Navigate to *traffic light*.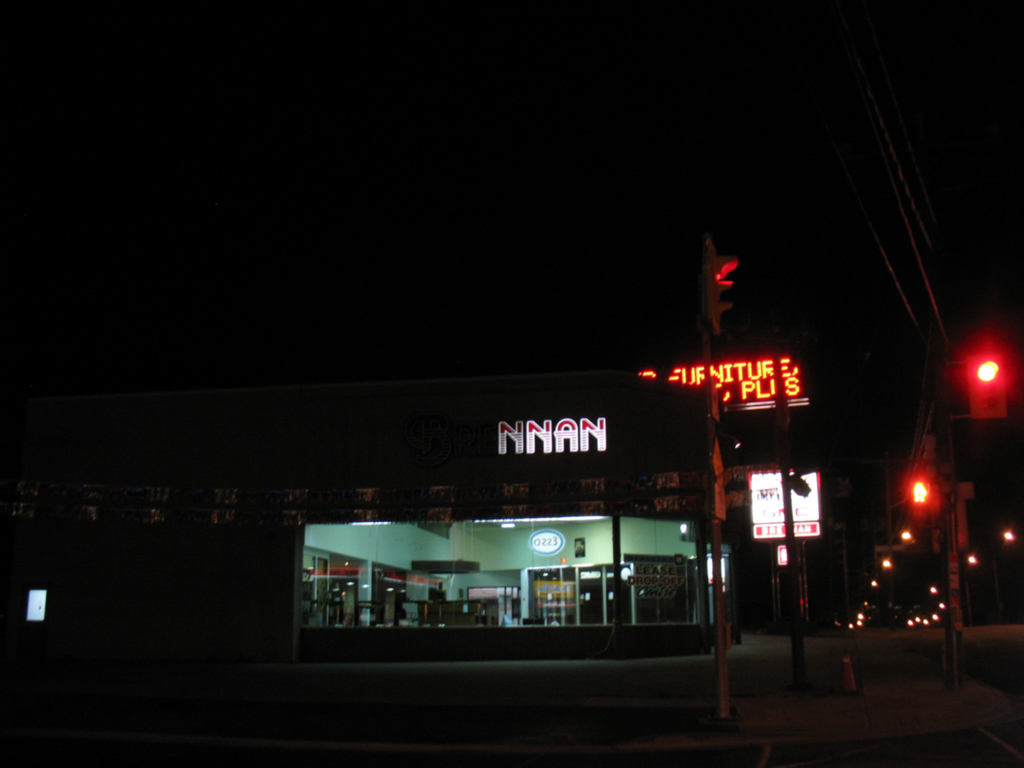
Navigation target: l=968, t=348, r=1003, b=419.
